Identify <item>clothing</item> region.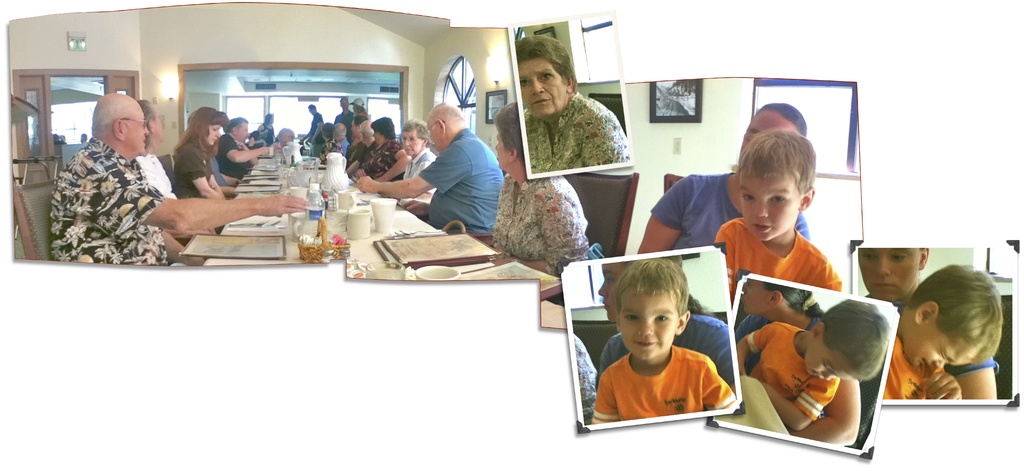
Region: x1=591, y1=345, x2=724, y2=427.
